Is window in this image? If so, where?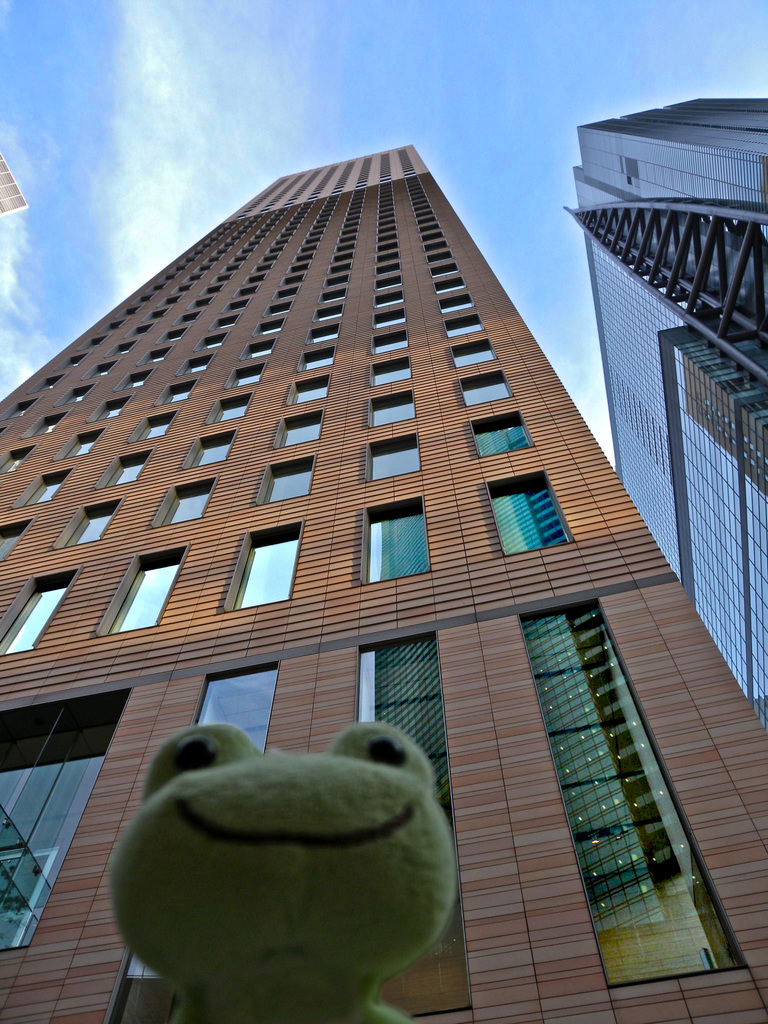
Yes, at (left=113, top=552, right=188, bottom=628).
